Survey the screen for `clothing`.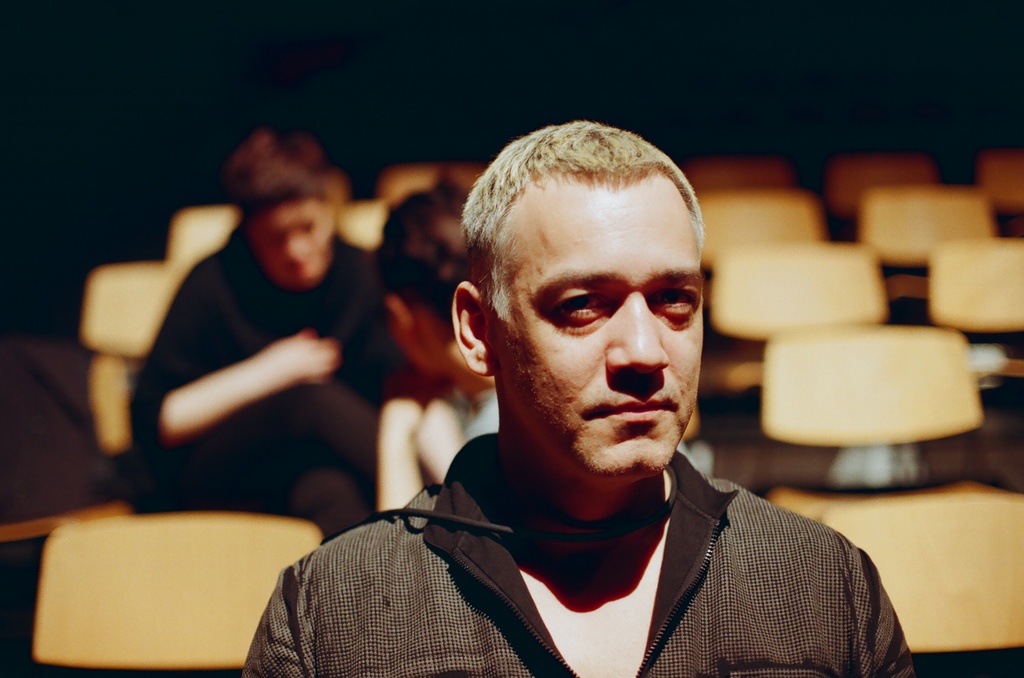
Survey found: [x1=215, y1=410, x2=968, y2=667].
